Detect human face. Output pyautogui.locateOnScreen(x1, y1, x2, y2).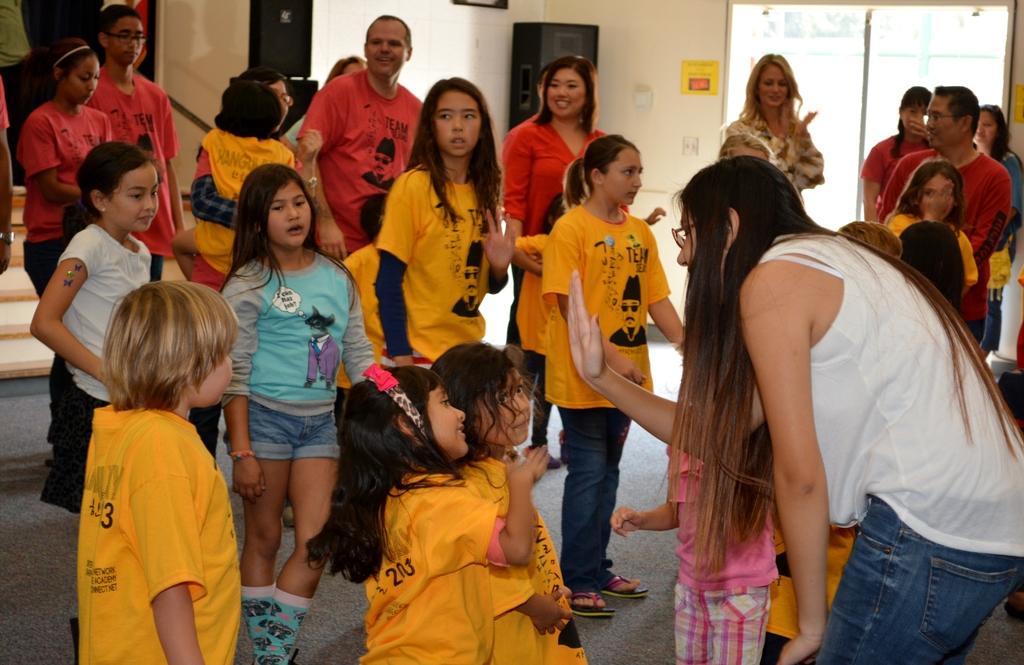
pyautogui.locateOnScreen(925, 92, 965, 148).
